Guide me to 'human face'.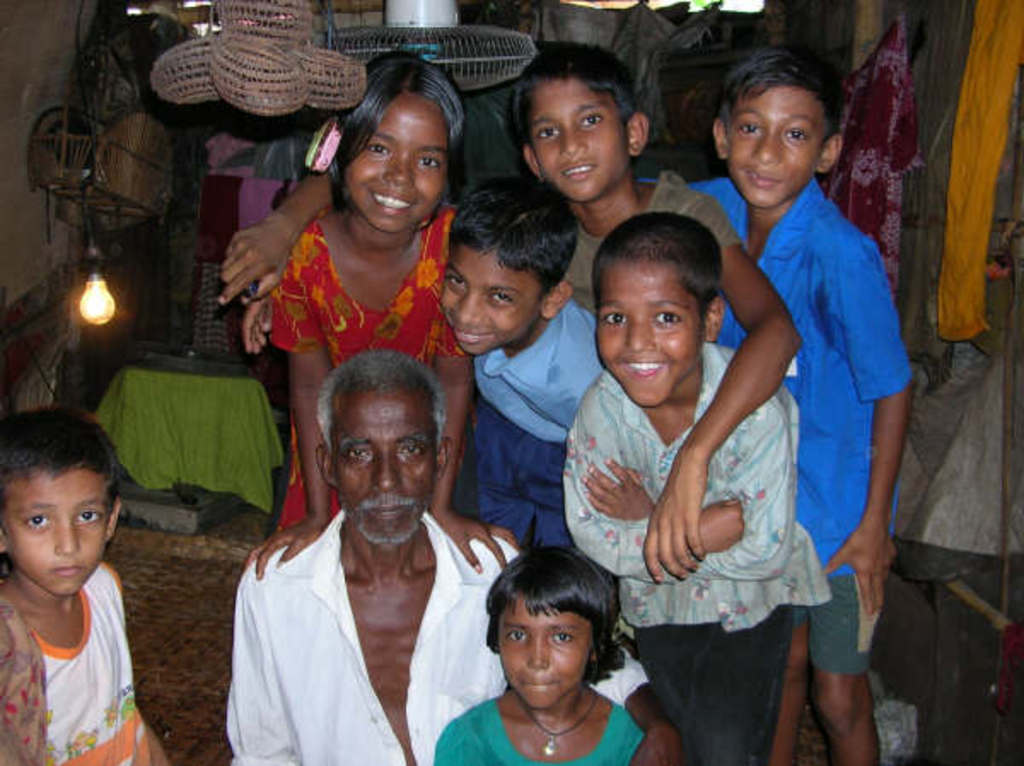
Guidance: box=[524, 73, 628, 201].
